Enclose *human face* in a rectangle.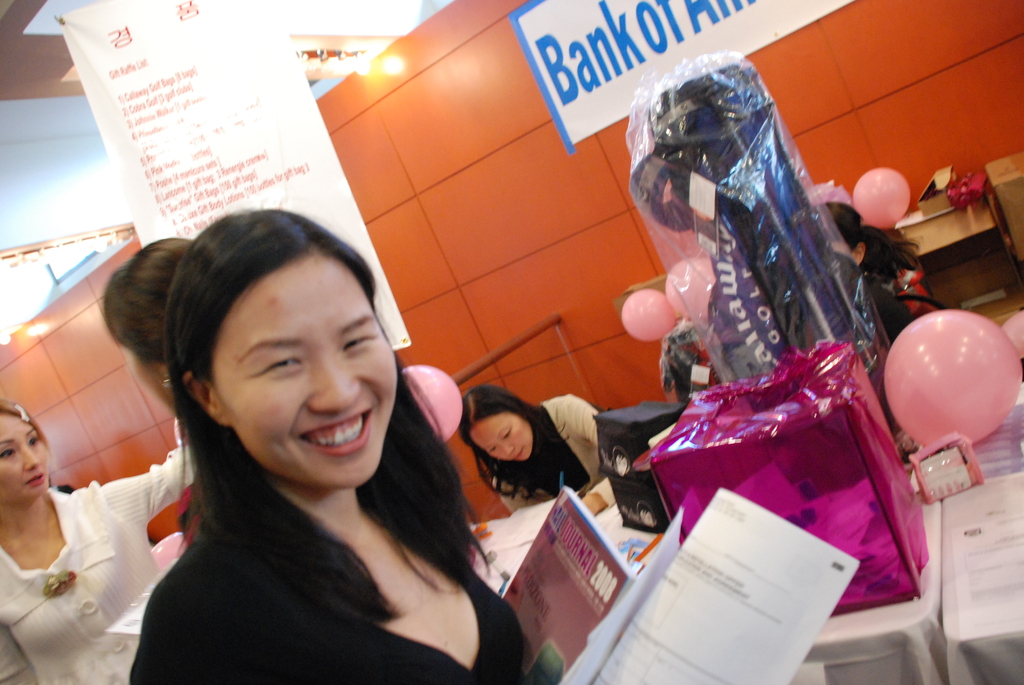
(0,411,49,501).
